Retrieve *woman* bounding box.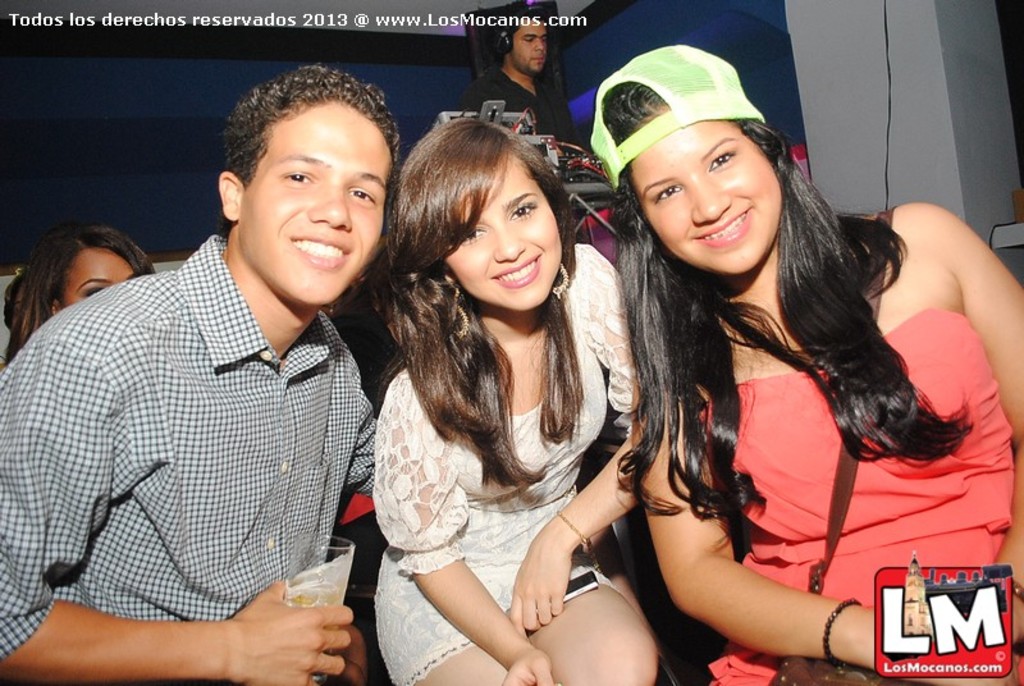
Bounding box: bbox=[0, 224, 155, 375].
